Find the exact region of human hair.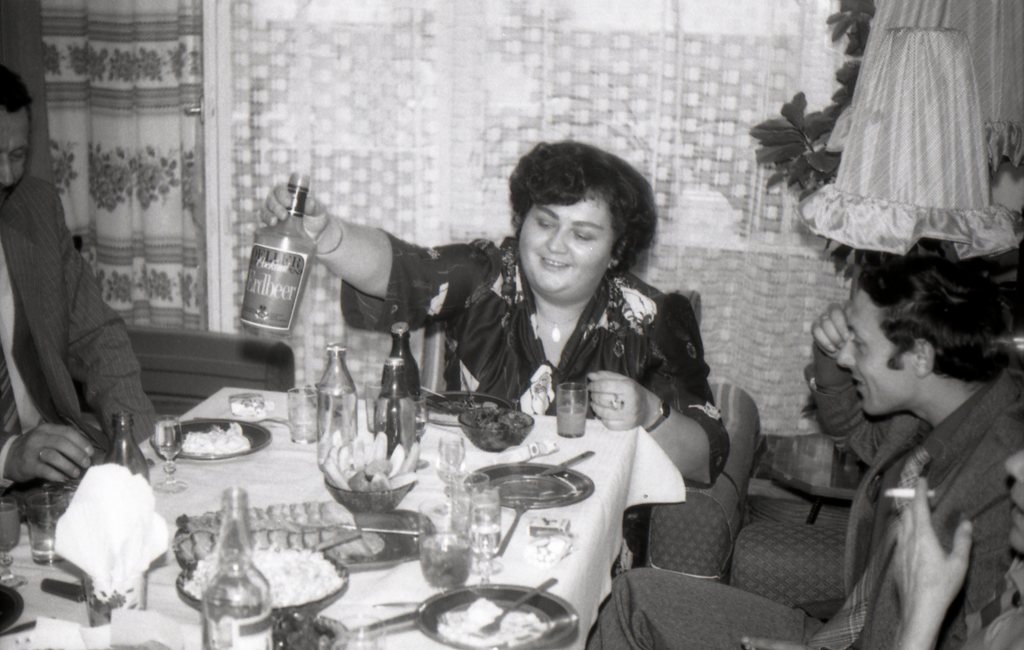
Exact region: 0/62/35/115.
